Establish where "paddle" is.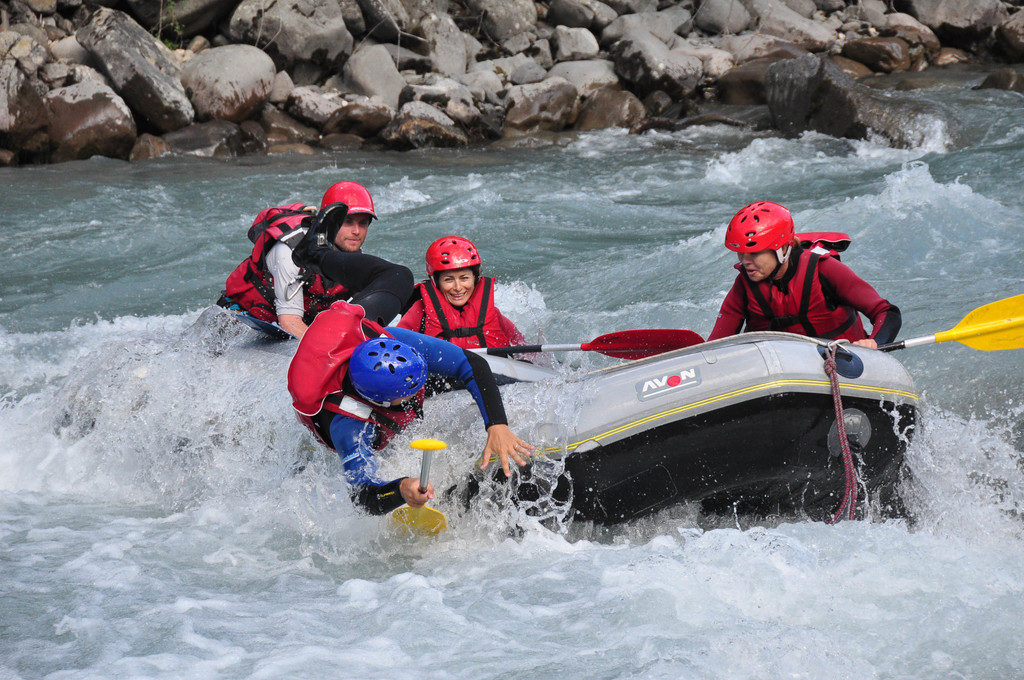
Established at l=876, t=293, r=1023, b=353.
